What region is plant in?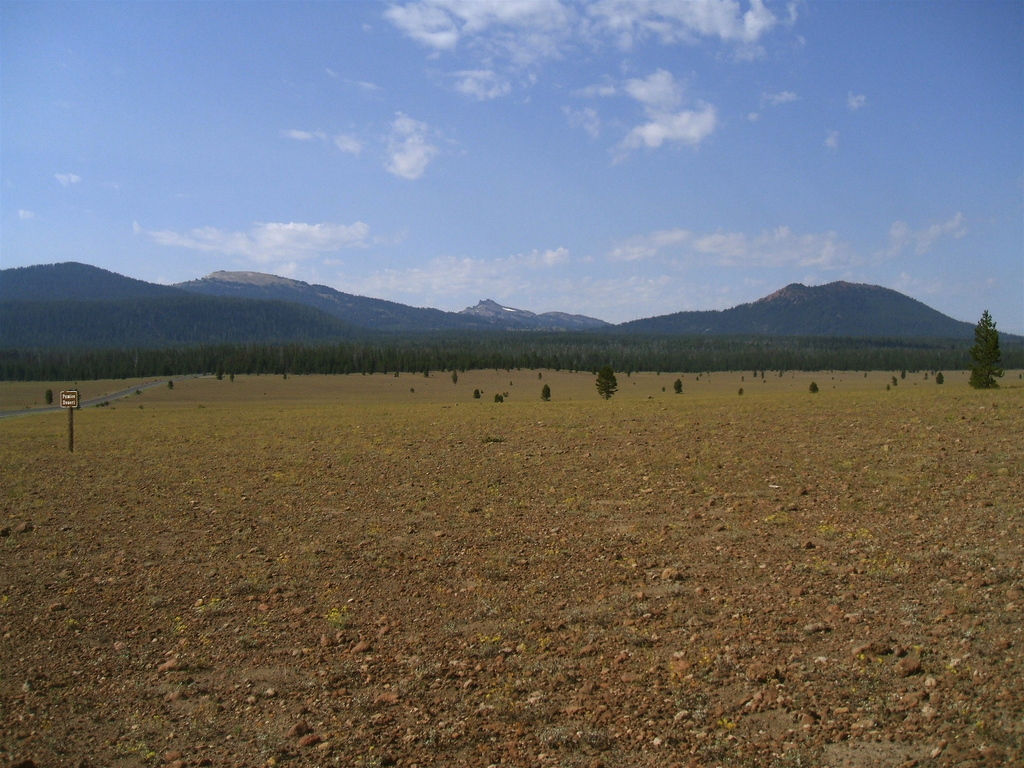
<region>500, 391, 506, 403</region>.
